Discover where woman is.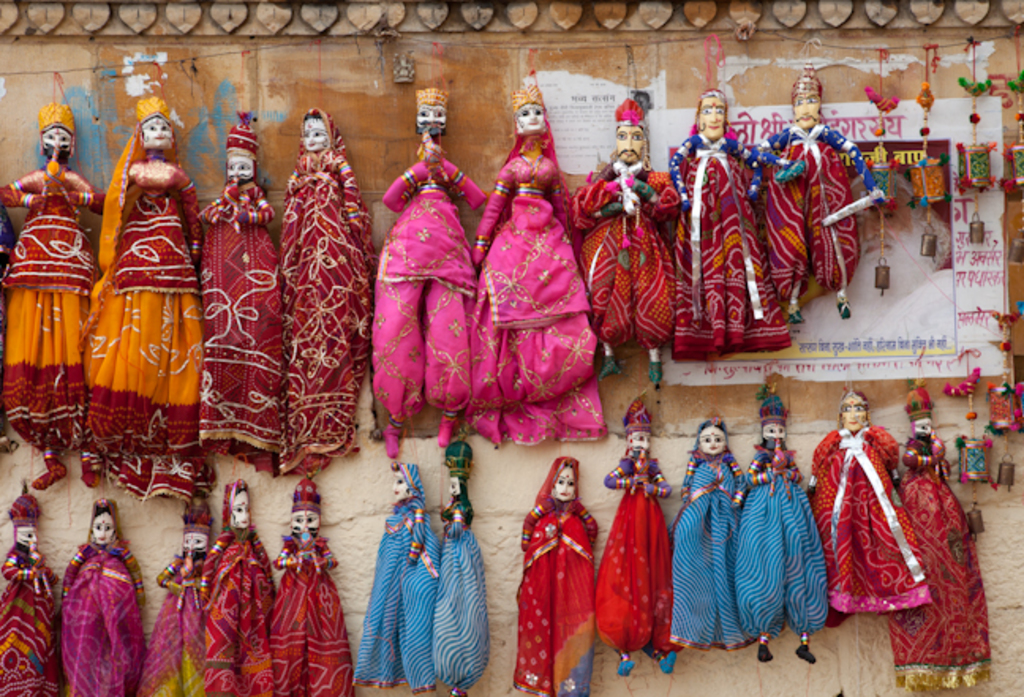
Discovered at 352:466:442:695.
